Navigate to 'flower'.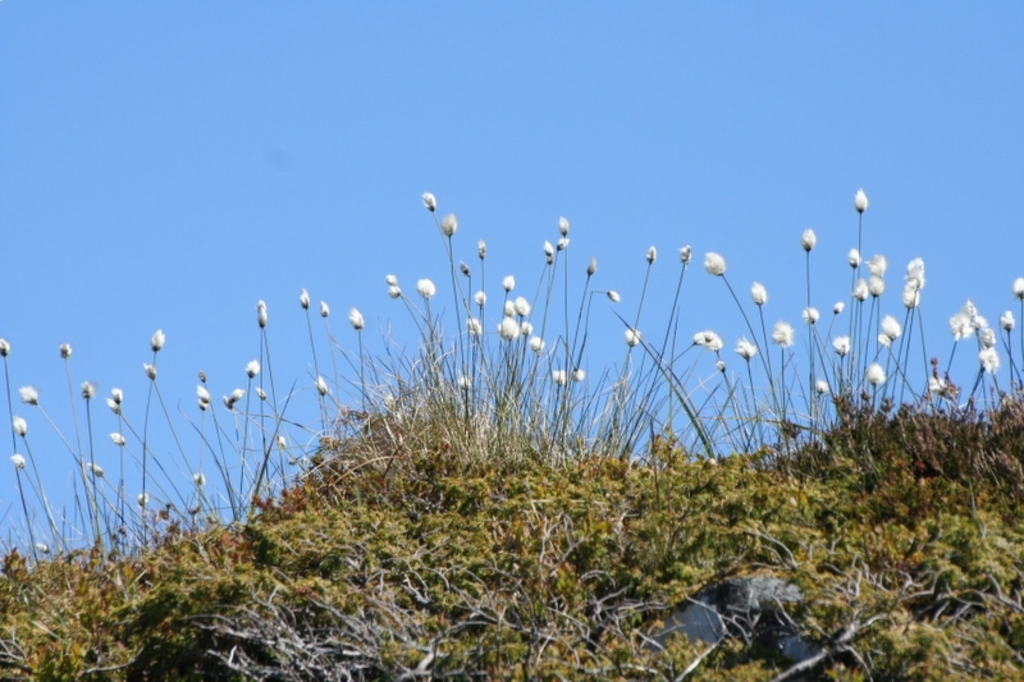
Navigation target: BBox(476, 289, 488, 303).
